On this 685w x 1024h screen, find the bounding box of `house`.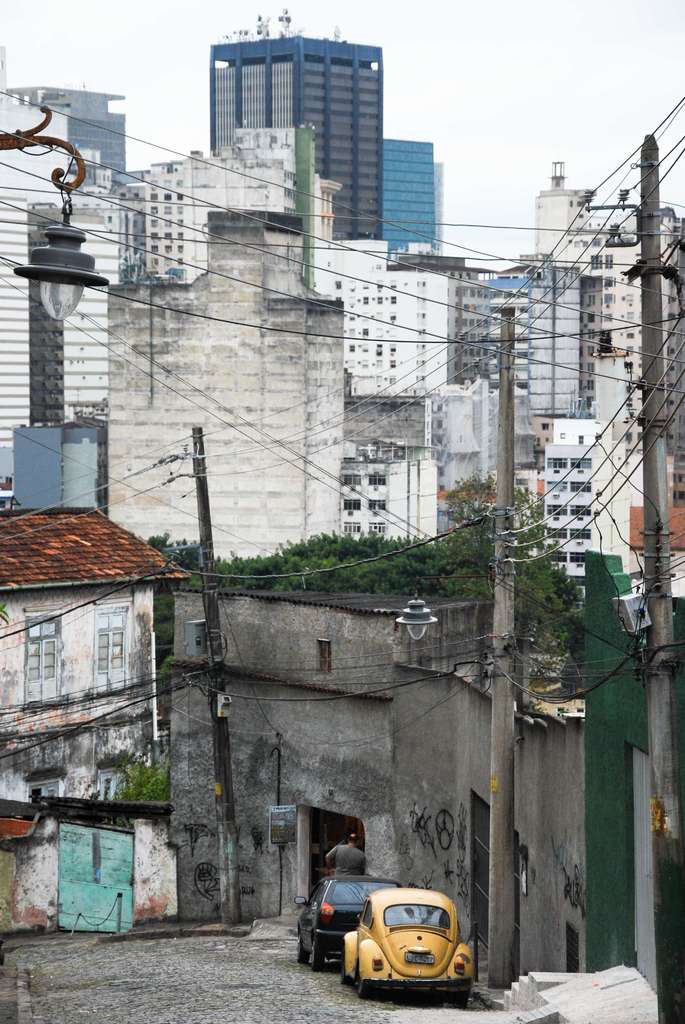
Bounding box: l=371, t=124, r=446, b=269.
